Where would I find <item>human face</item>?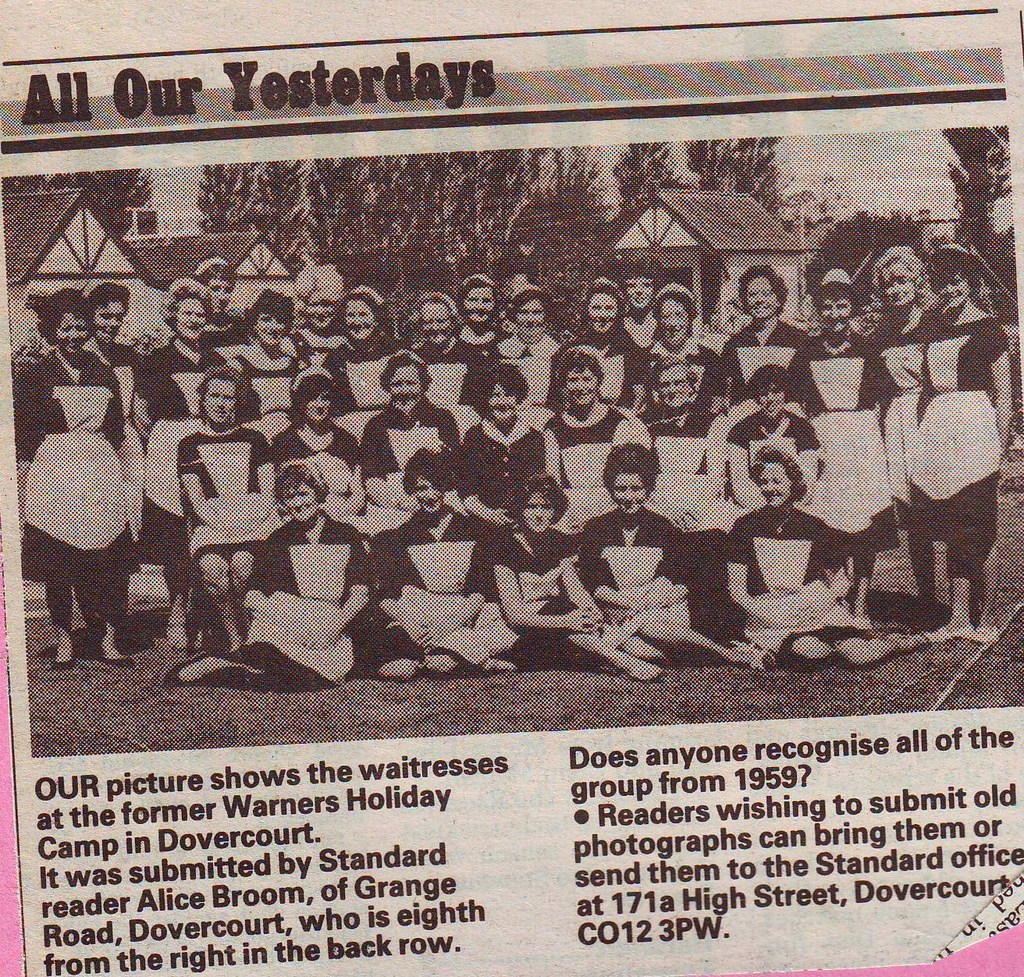
At [201, 282, 229, 318].
